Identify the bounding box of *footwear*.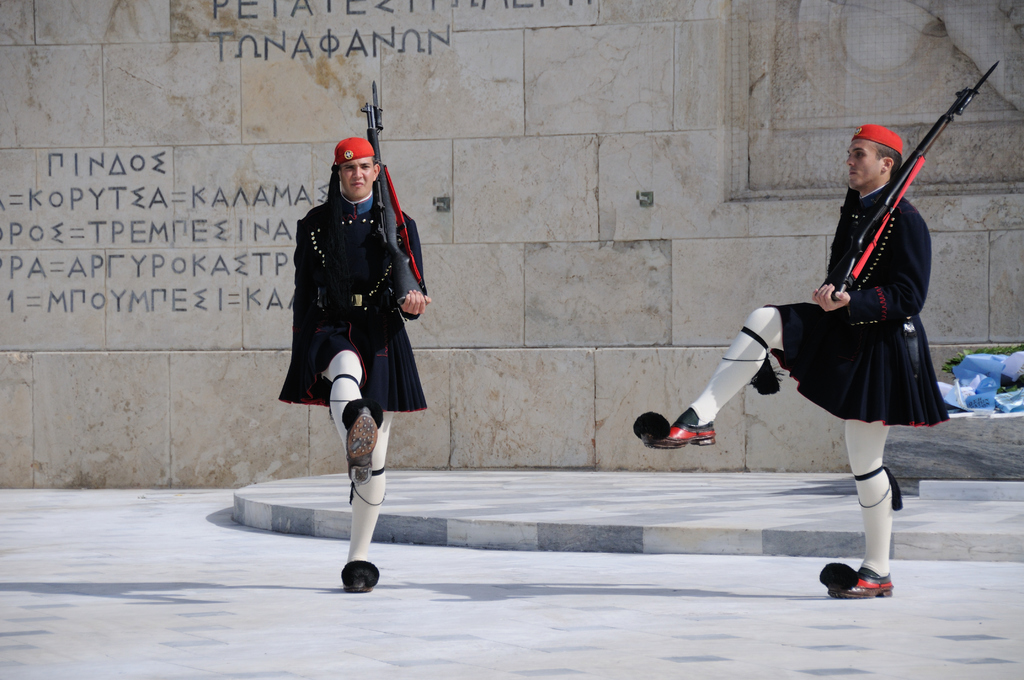
select_region(337, 562, 375, 588).
